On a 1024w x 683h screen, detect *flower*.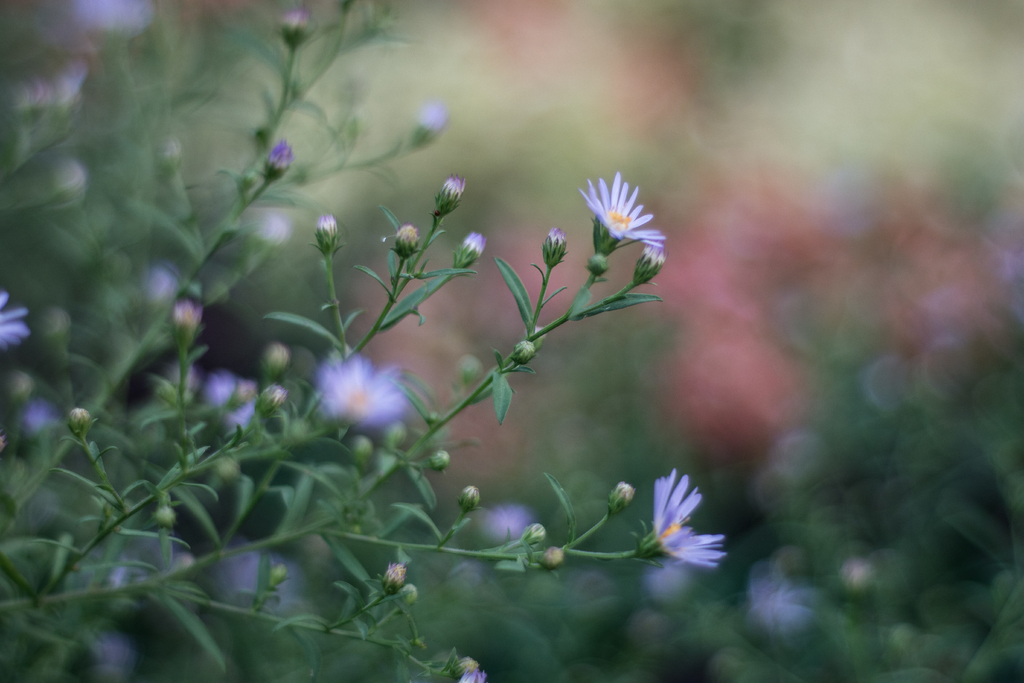
(150, 509, 184, 533).
